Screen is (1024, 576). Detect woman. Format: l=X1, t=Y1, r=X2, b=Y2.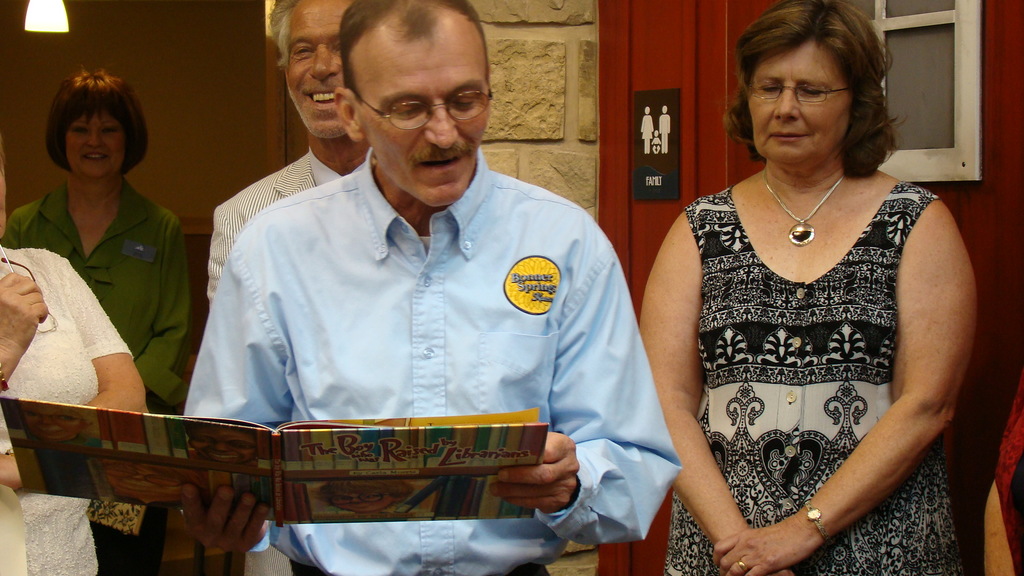
l=0, t=68, r=198, b=575.
